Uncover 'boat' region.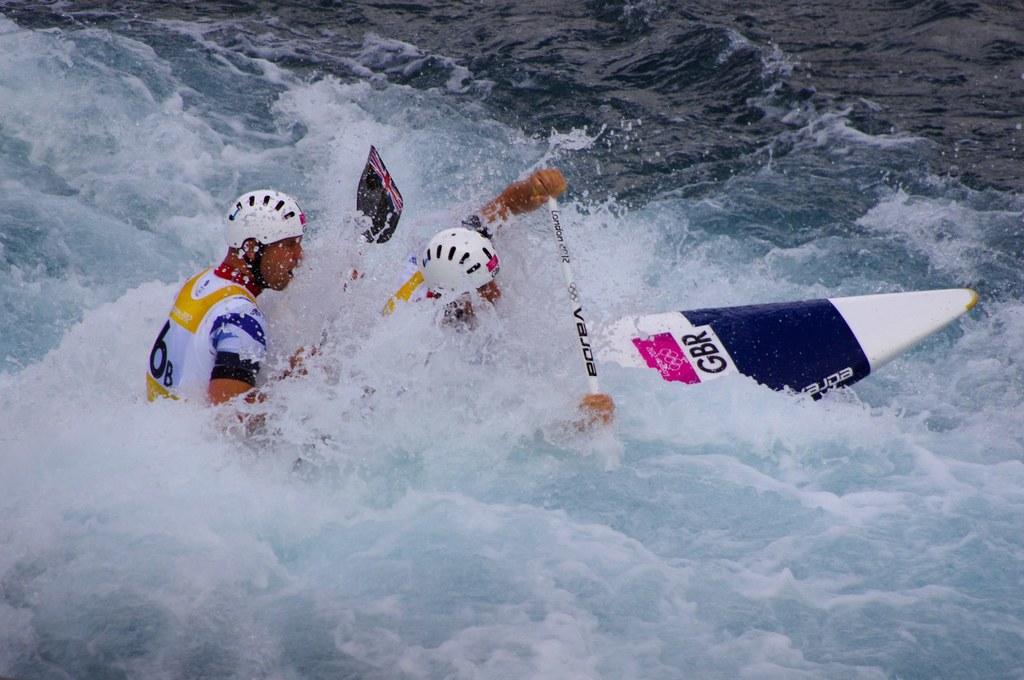
Uncovered: box(604, 292, 971, 398).
